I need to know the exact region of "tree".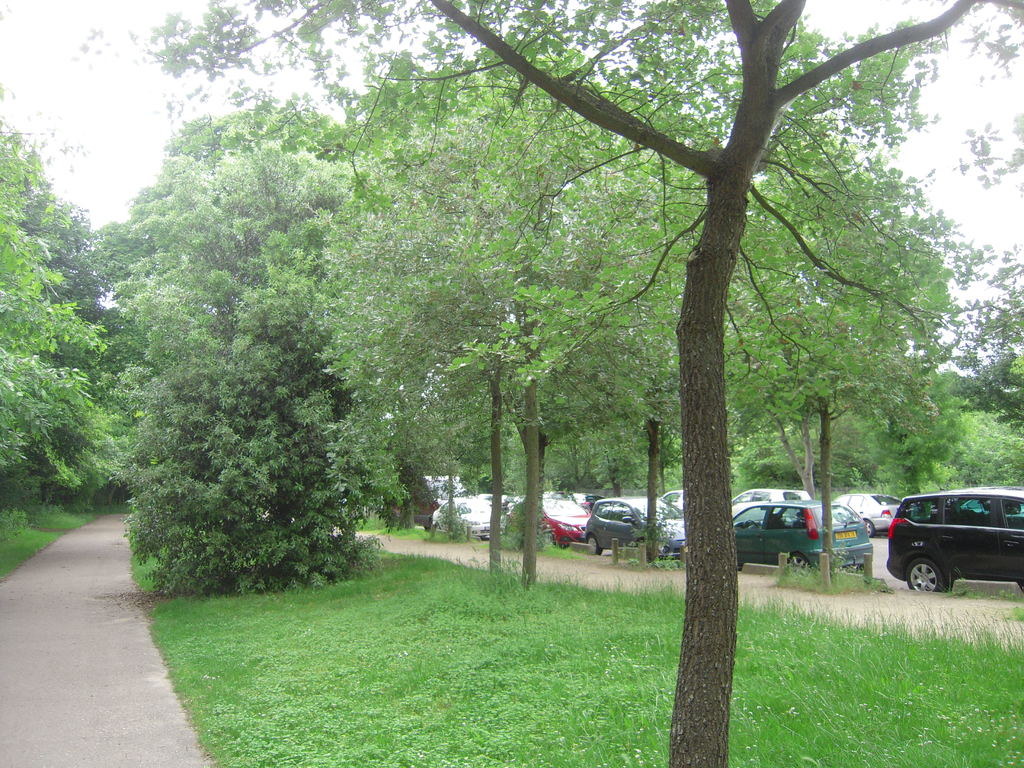
Region: [144, 0, 1023, 767].
